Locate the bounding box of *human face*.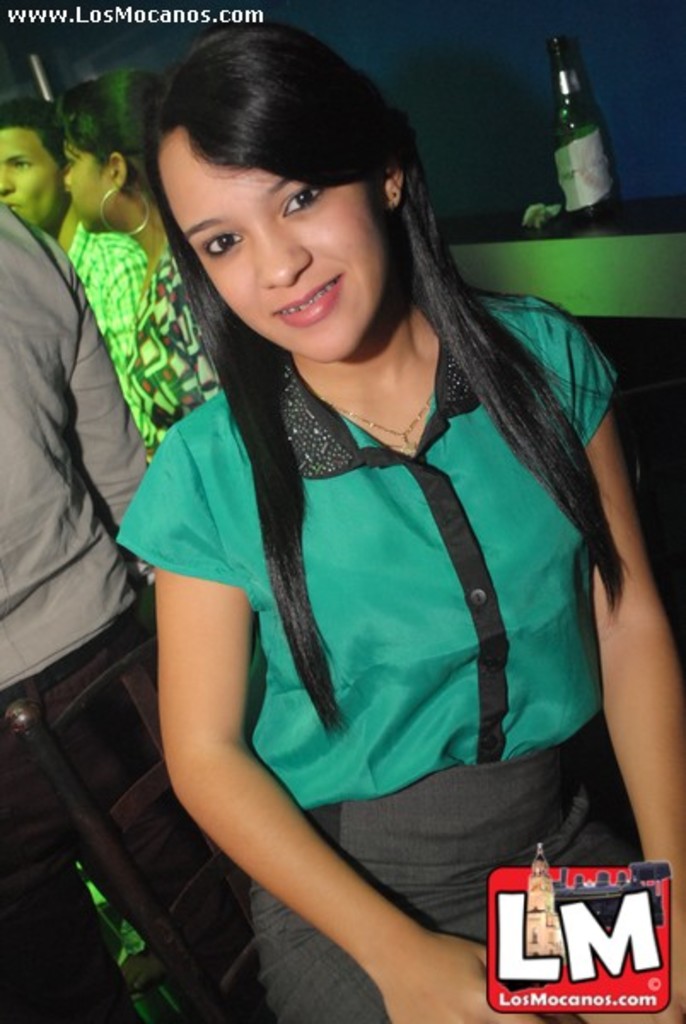
Bounding box: (x1=63, y1=140, x2=114, y2=236).
